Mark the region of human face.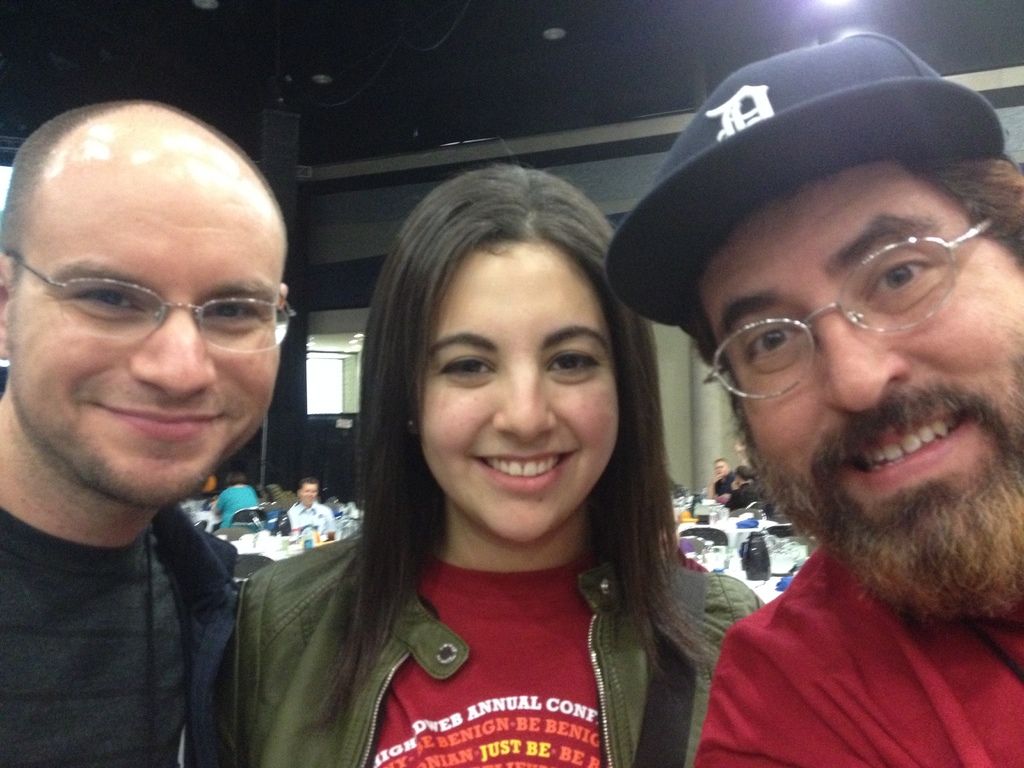
Region: pyautogui.locateOnScreen(417, 237, 619, 542).
